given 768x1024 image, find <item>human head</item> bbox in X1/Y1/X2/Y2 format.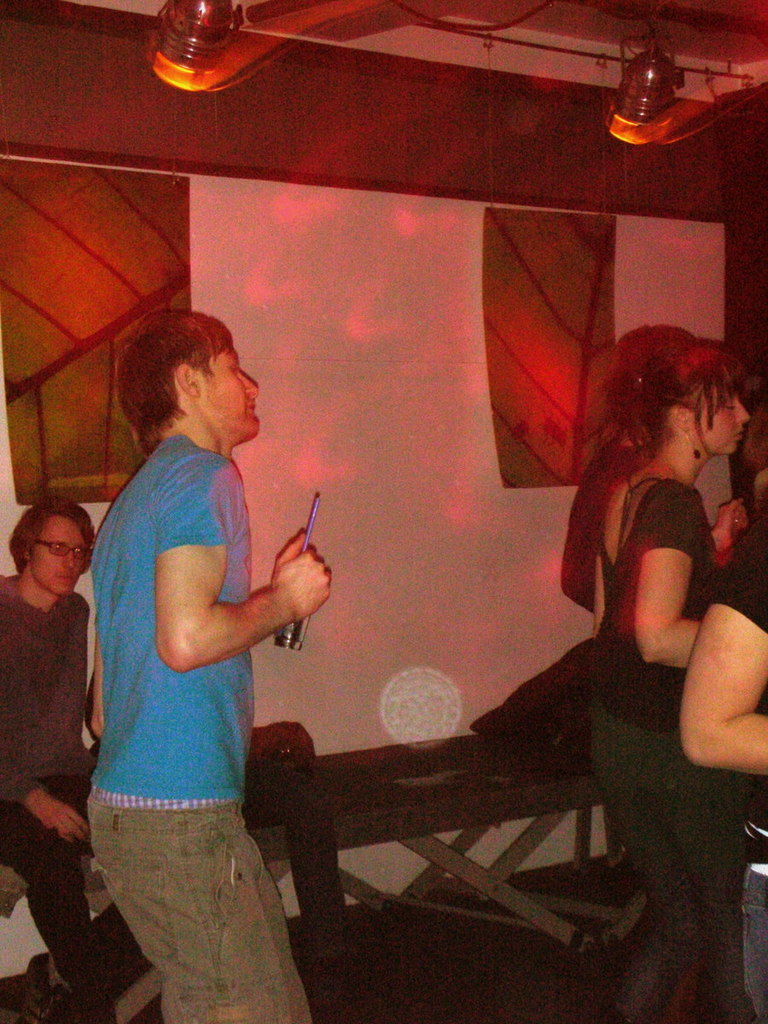
585/323/685/437.
